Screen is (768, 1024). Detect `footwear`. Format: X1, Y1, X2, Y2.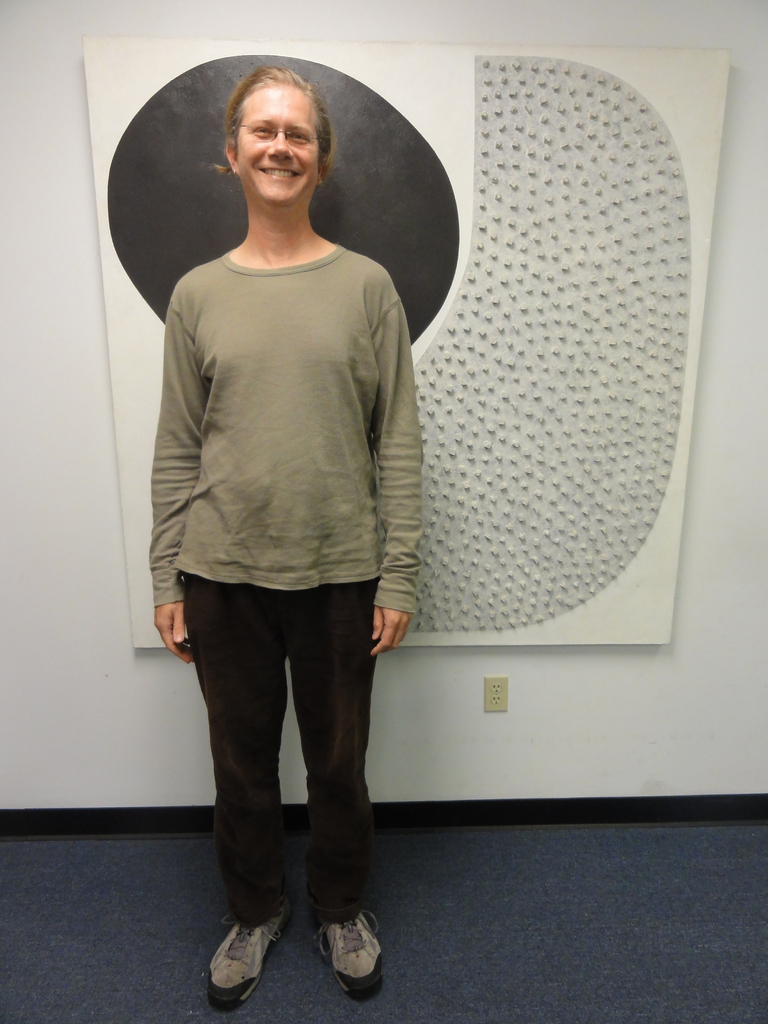
202, 901, 291, 1013.
